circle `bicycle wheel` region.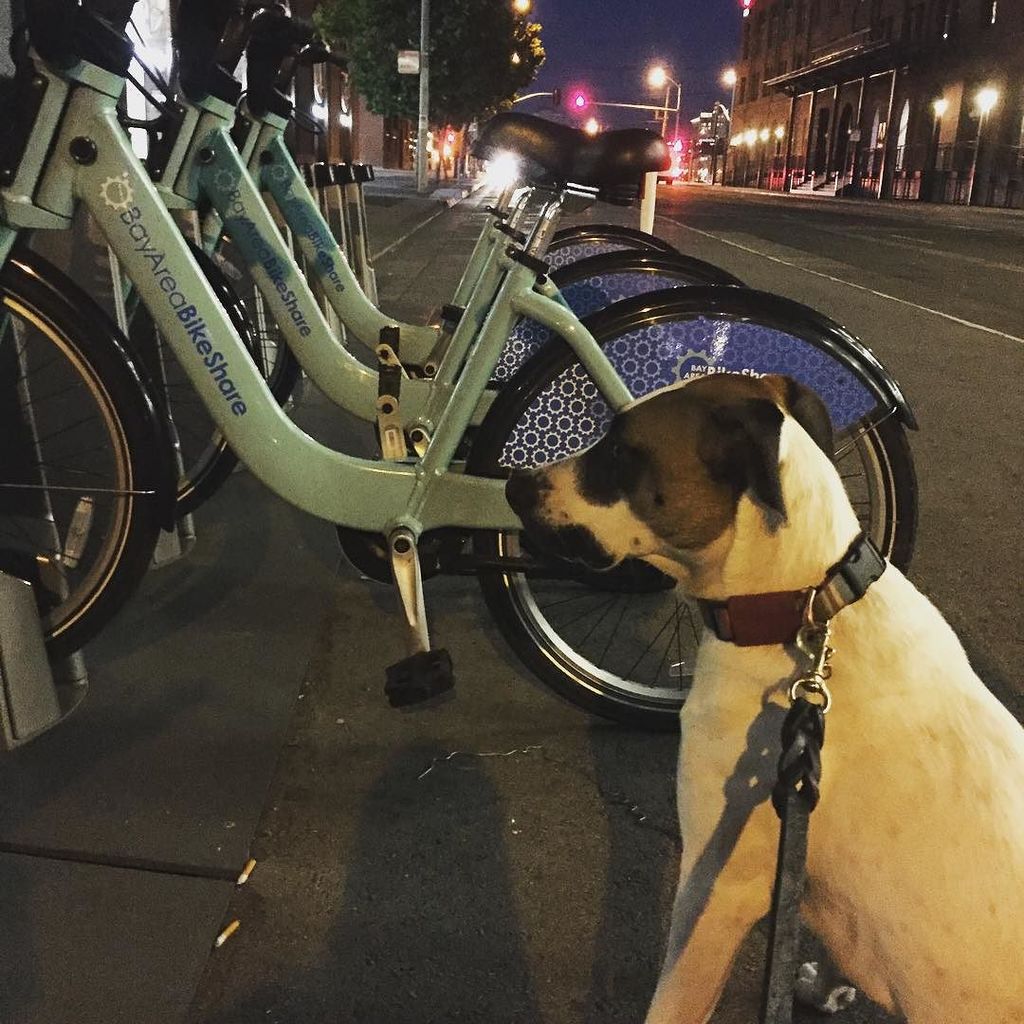
Region: [x1=472, y1=405, x2=919, y2=731].
